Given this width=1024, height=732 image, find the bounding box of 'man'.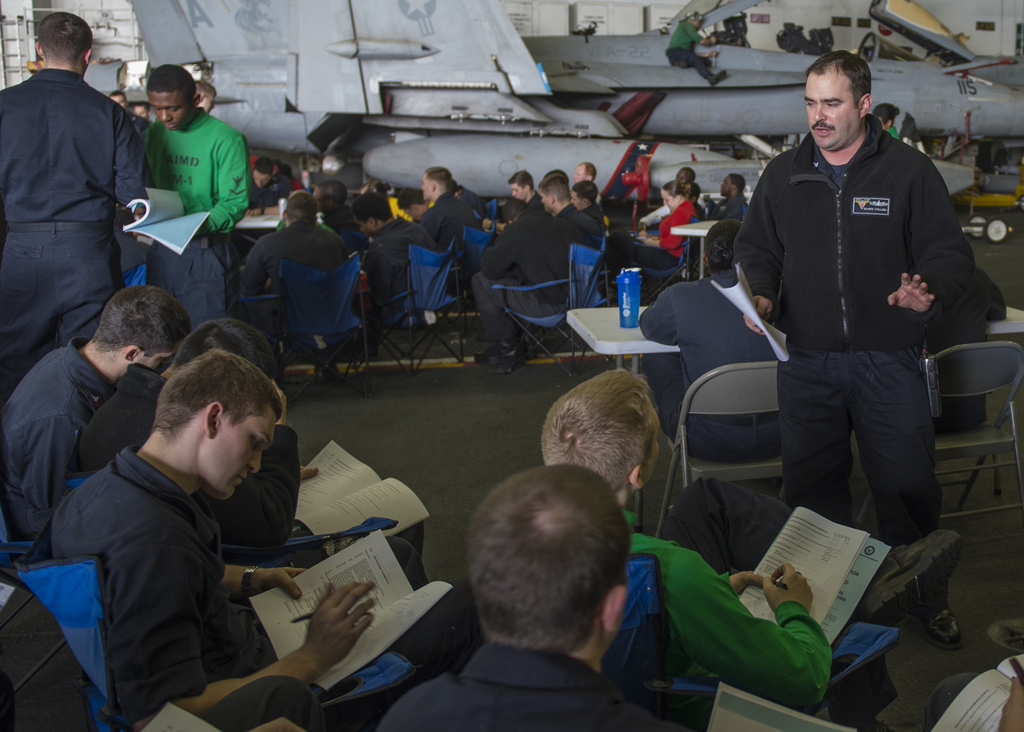
x1=74 y1=316 x2=426 y2=608.
